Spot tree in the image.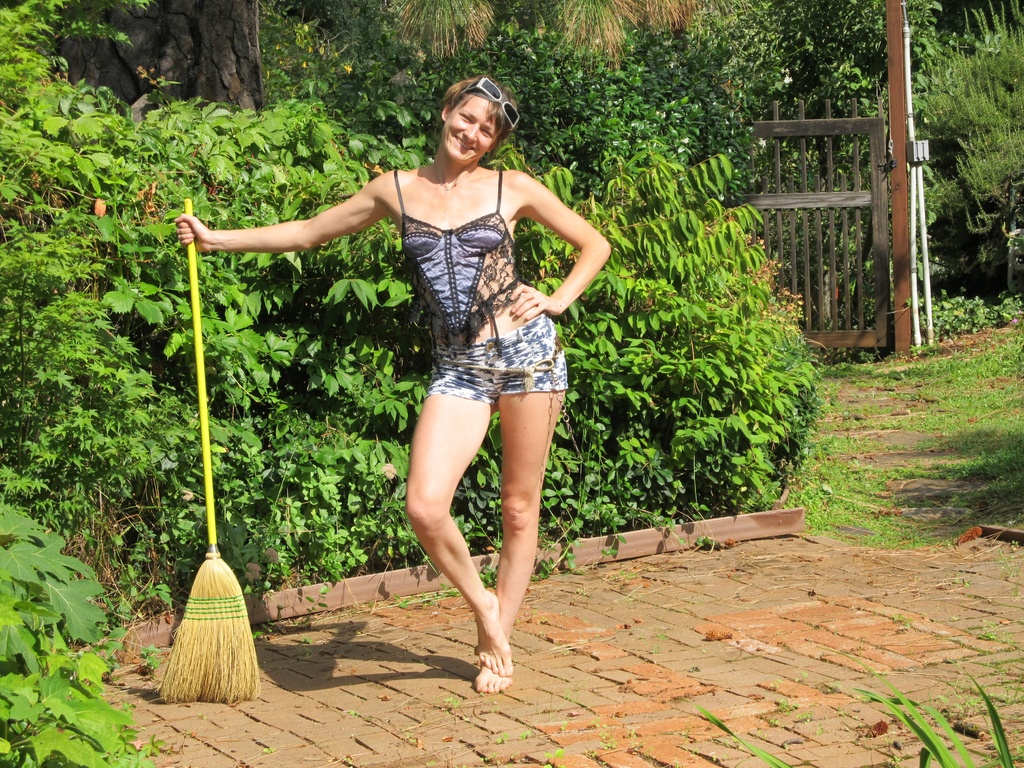
tree found at pyautogui.locateOnScreen(382, 0, 749, 74).
